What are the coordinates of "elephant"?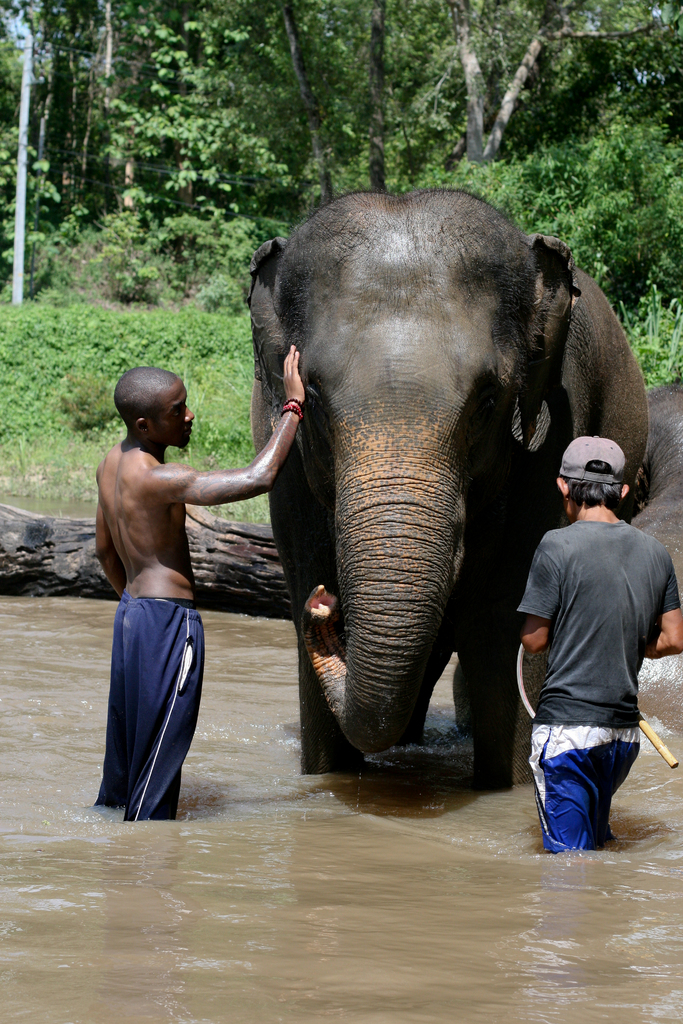
[x1=256, y1=192, x2=653, y2=797].
